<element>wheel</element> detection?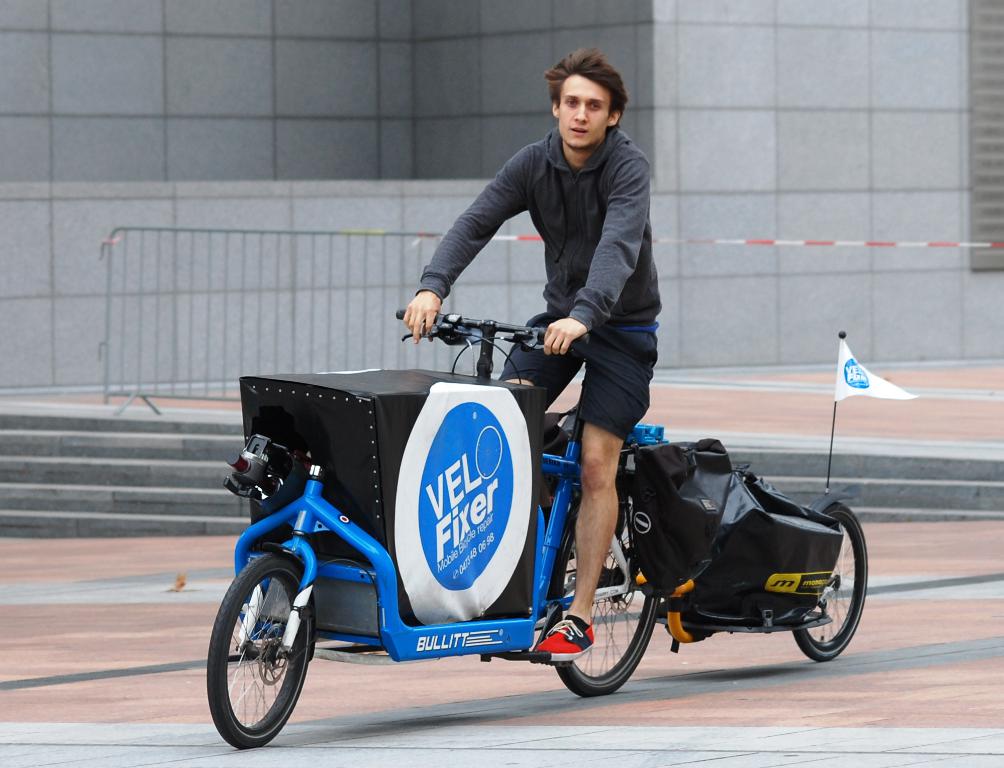
x1=789 y1=496 x2=874 y2=664
